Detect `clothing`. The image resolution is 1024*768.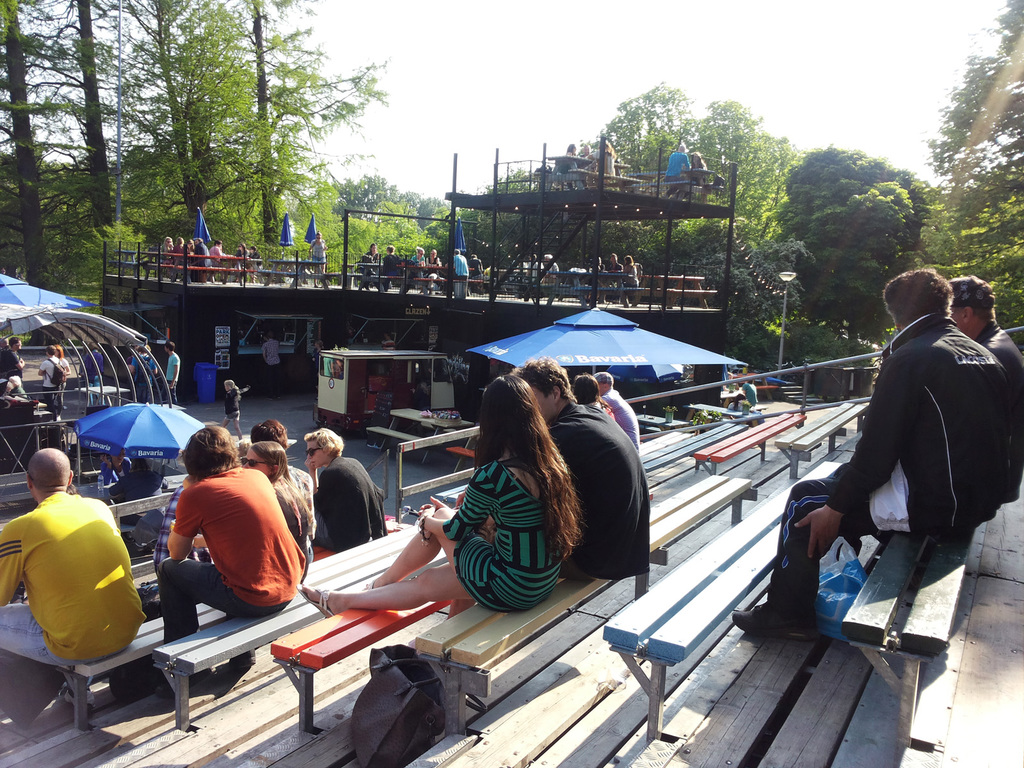
BBox(609, 150, 617, 178).
